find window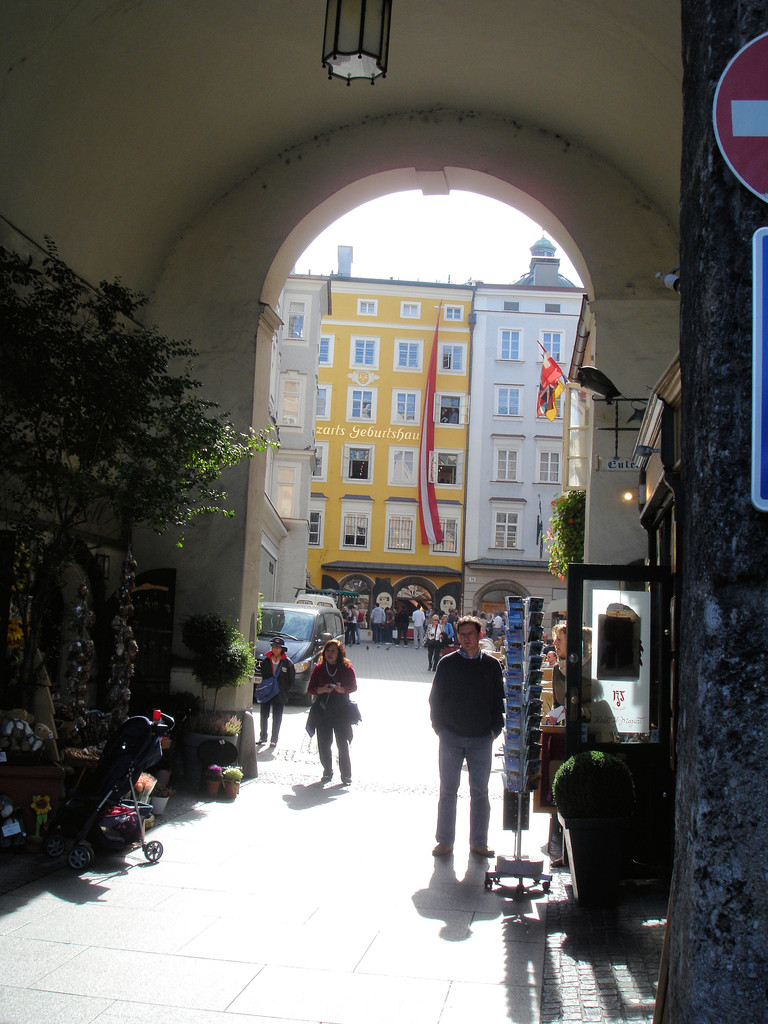
crop(310, 502, 324, 552)
